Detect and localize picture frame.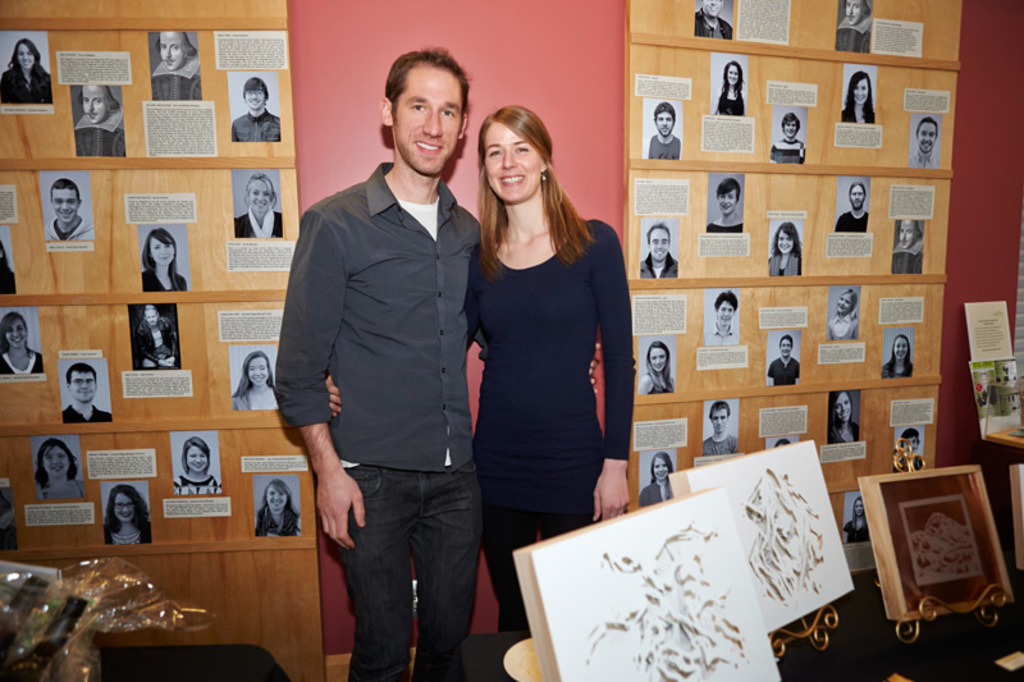
Localized at 228, 166, 289, 243.
